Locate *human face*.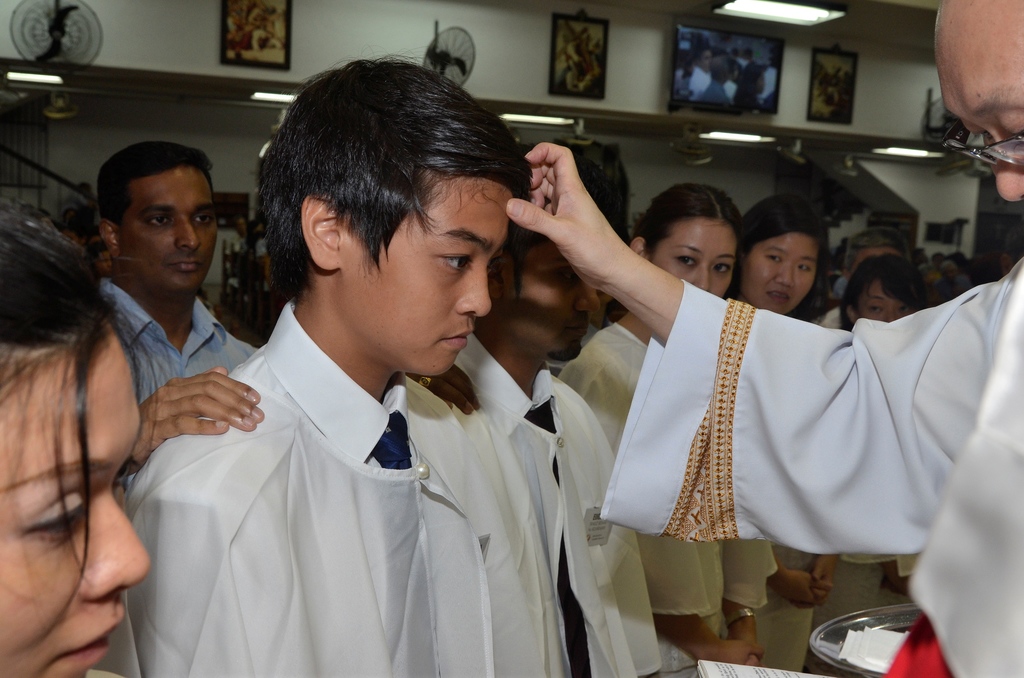
Bounding box: detection(737, 232, 816, 314).
